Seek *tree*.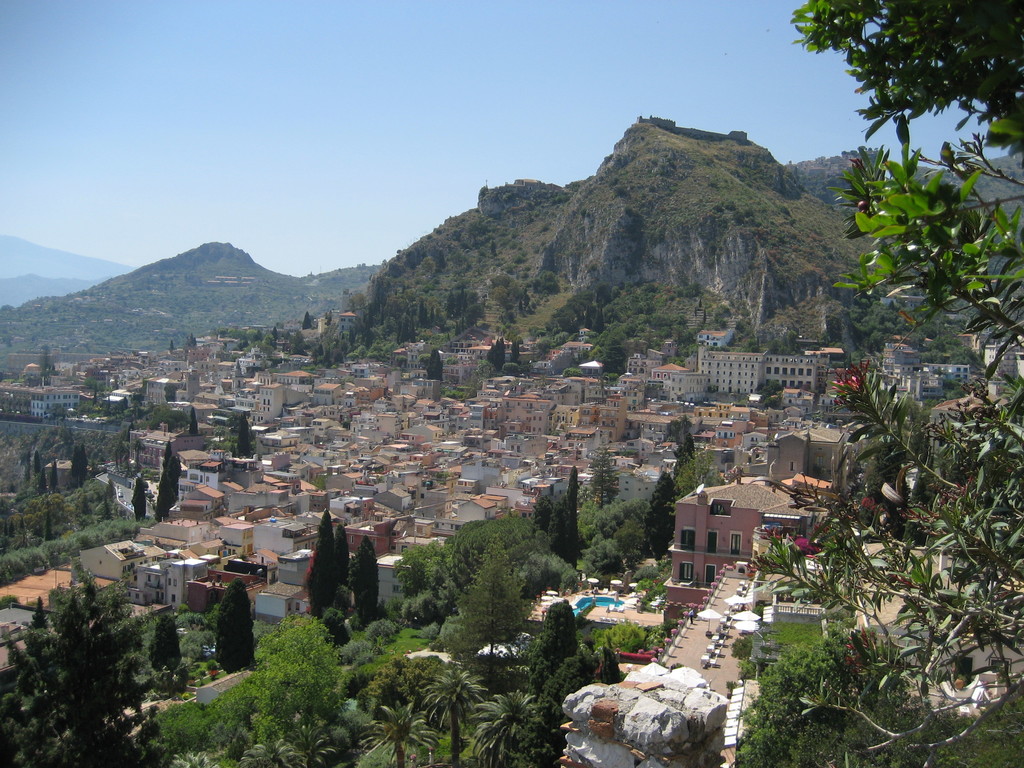
{"left": 268, "top": 324, "right": 285, "bottom": 346}.
